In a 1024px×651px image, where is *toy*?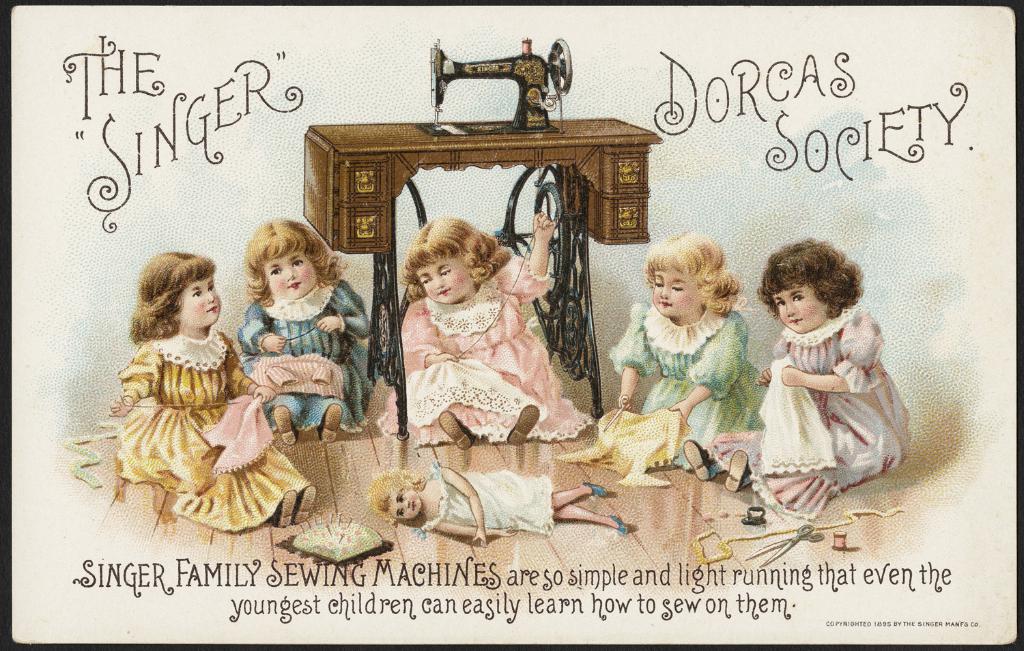
(x1=686, y1=233, x2=907, y2=530).
